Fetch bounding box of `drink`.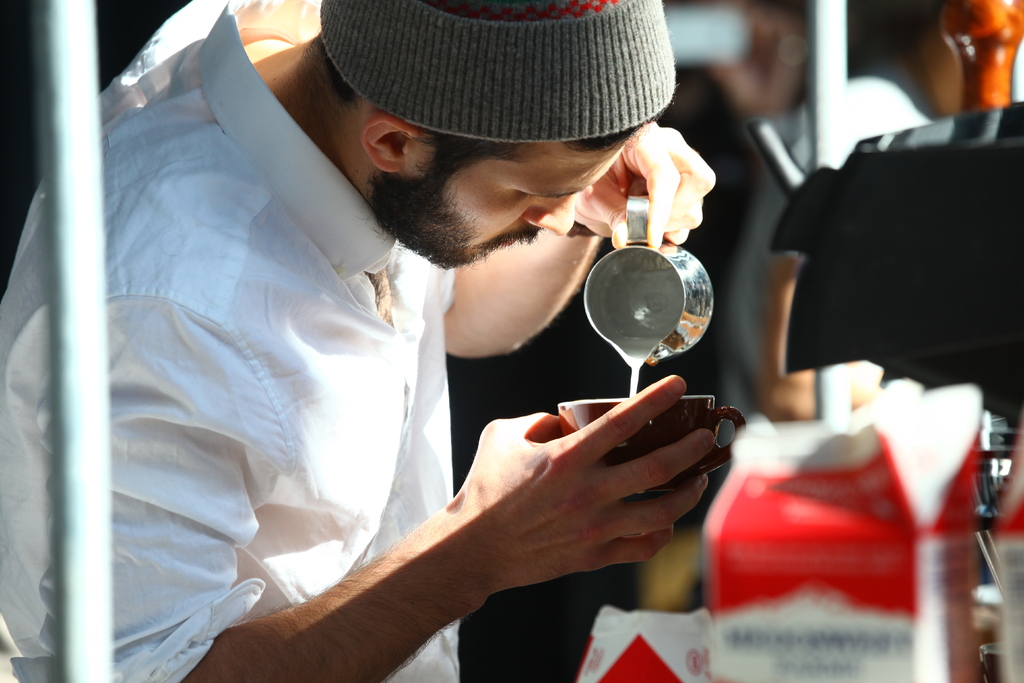
Bbox: [left=609, top=329, right=663, bottom=400].
